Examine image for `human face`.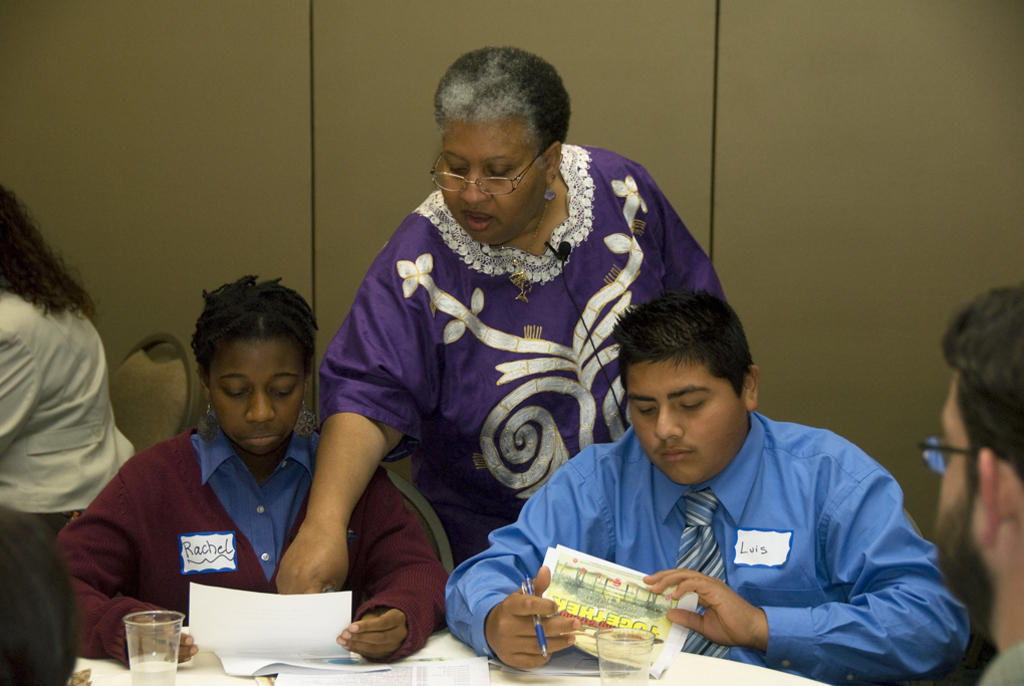
Examination result: box(930, 371, 965, 559).
